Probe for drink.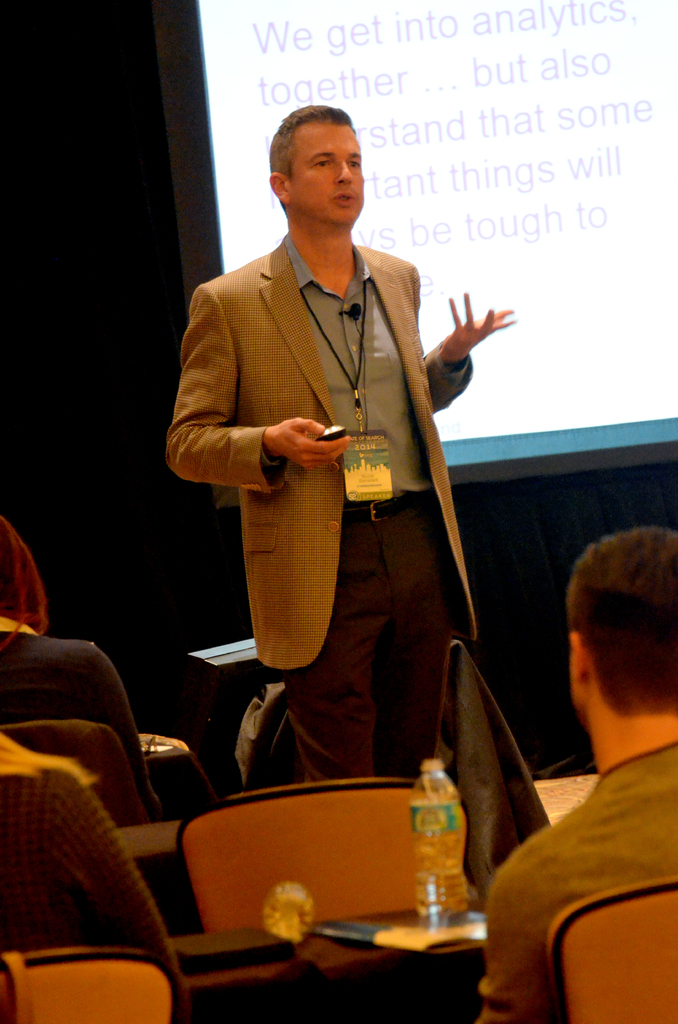
Probe result: box=[264, 883, 314, 946].
